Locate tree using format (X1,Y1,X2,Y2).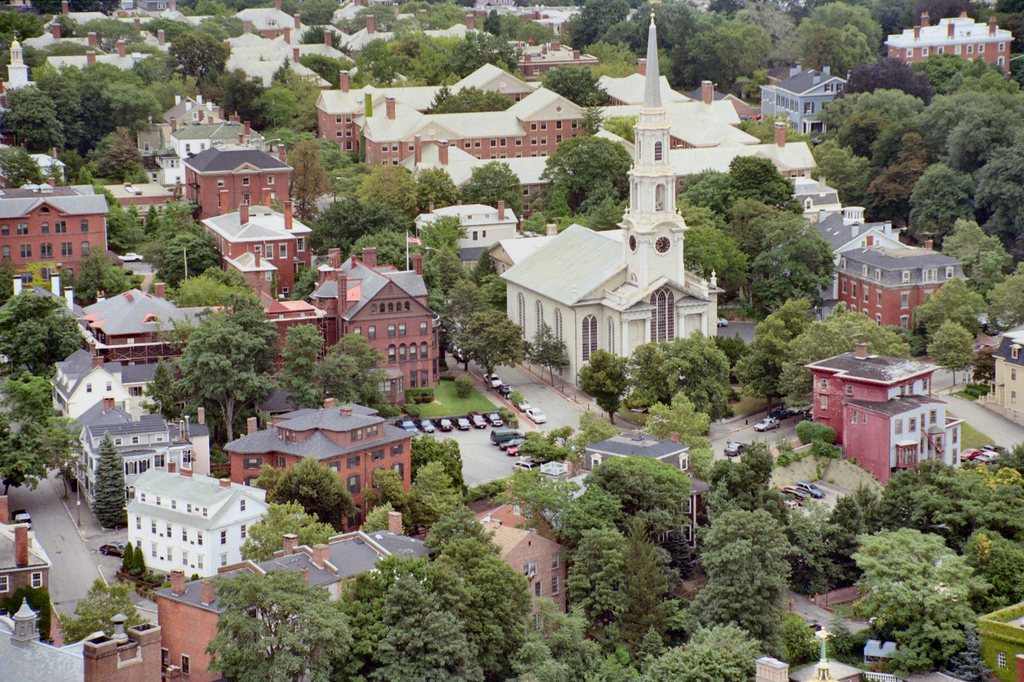
(601,115,638,143).
